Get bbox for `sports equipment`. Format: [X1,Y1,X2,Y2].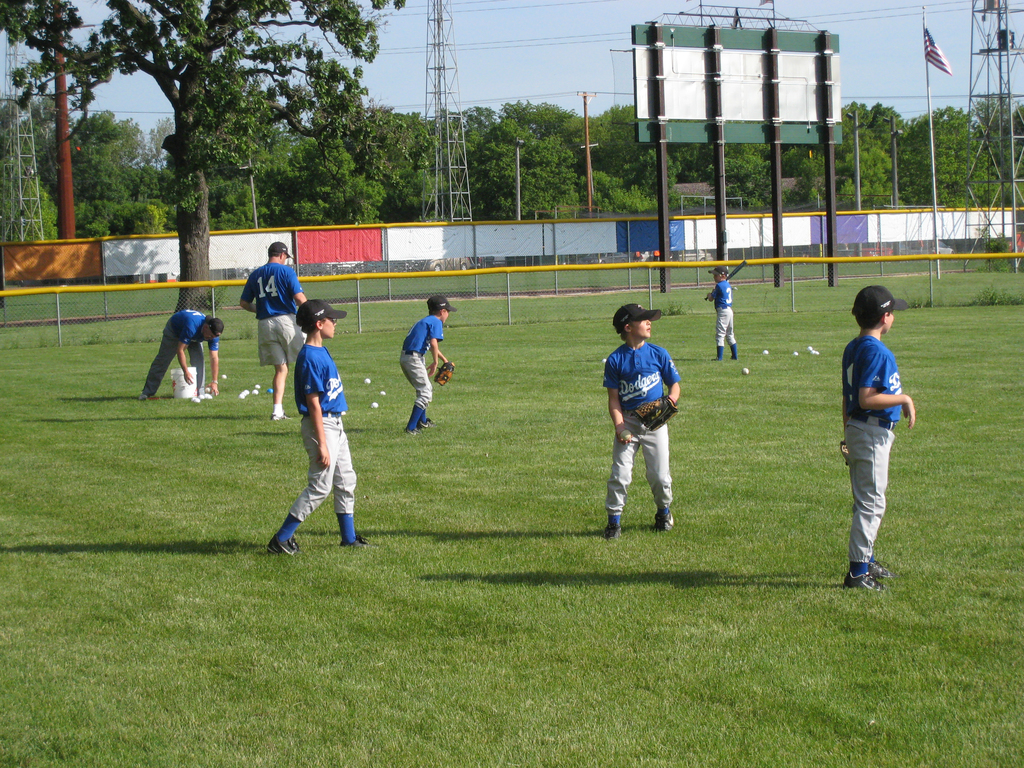
[378,388,387,399].
